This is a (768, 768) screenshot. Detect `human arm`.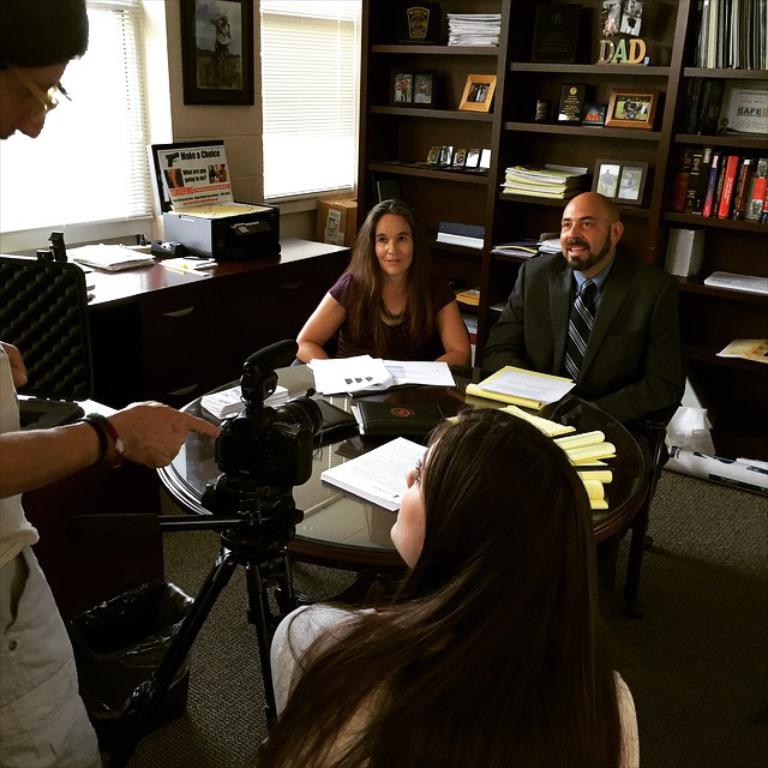
left=0, top=398, right=222, bottom=498.
